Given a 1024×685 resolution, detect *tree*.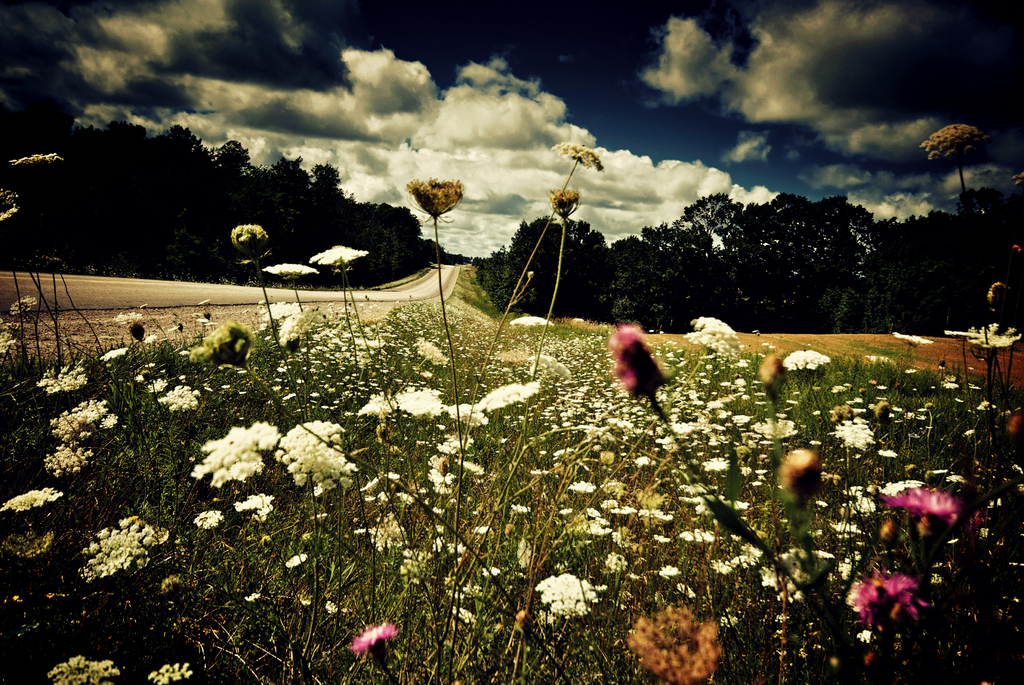
[682, 197, 744, 248].
